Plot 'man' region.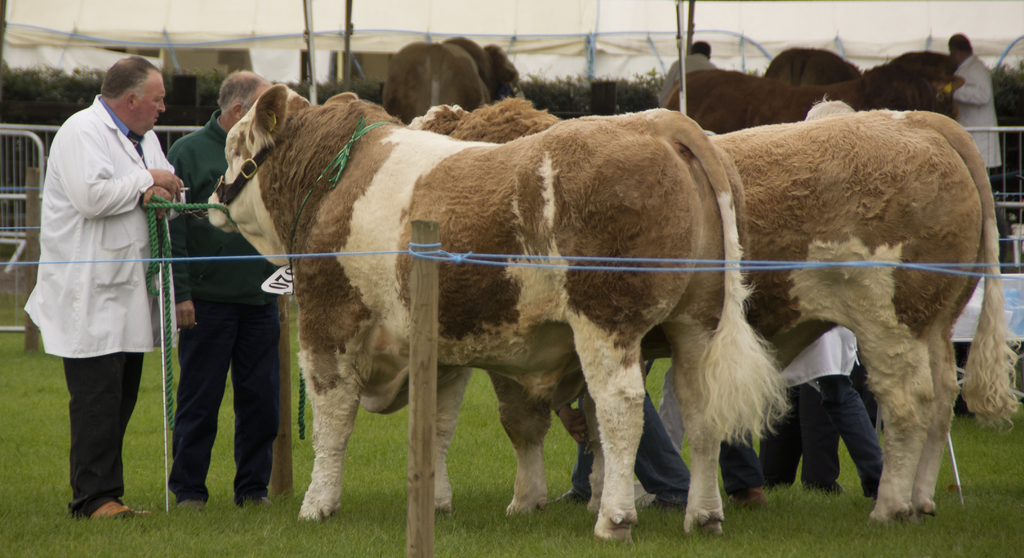
Plotted at <bbox>659, 38, 714, 106</bbox>.
